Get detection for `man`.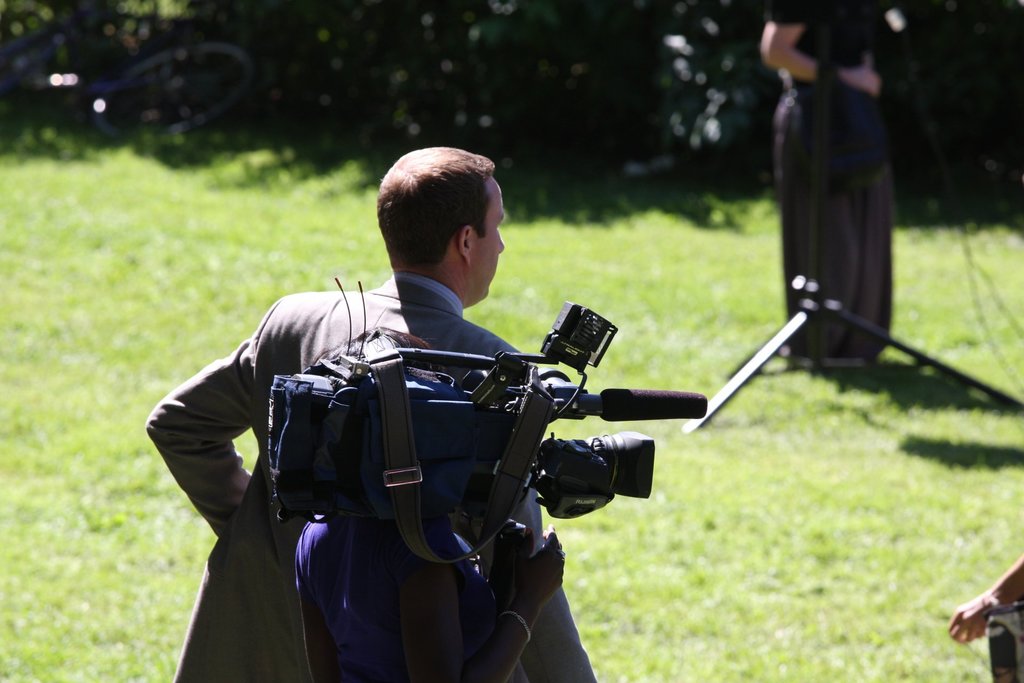
Detection: bbox=(189, 201, 729, 658).
